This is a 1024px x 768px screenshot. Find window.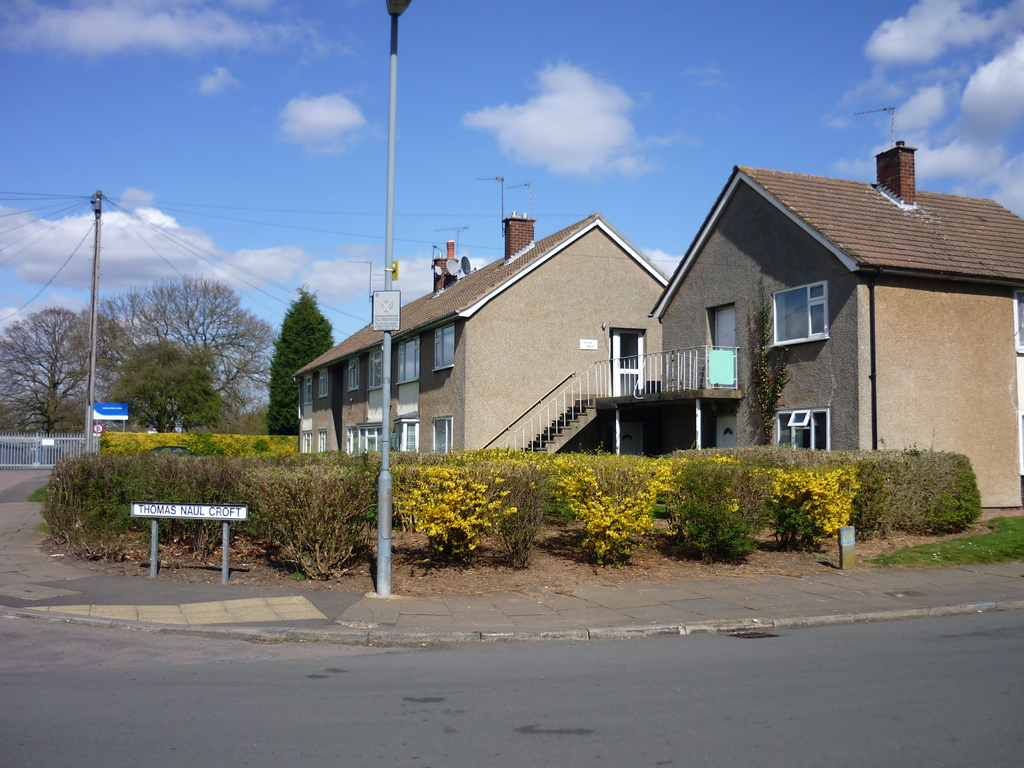
Bounding box: [left=774, top=408, right=823, bottom=452].
